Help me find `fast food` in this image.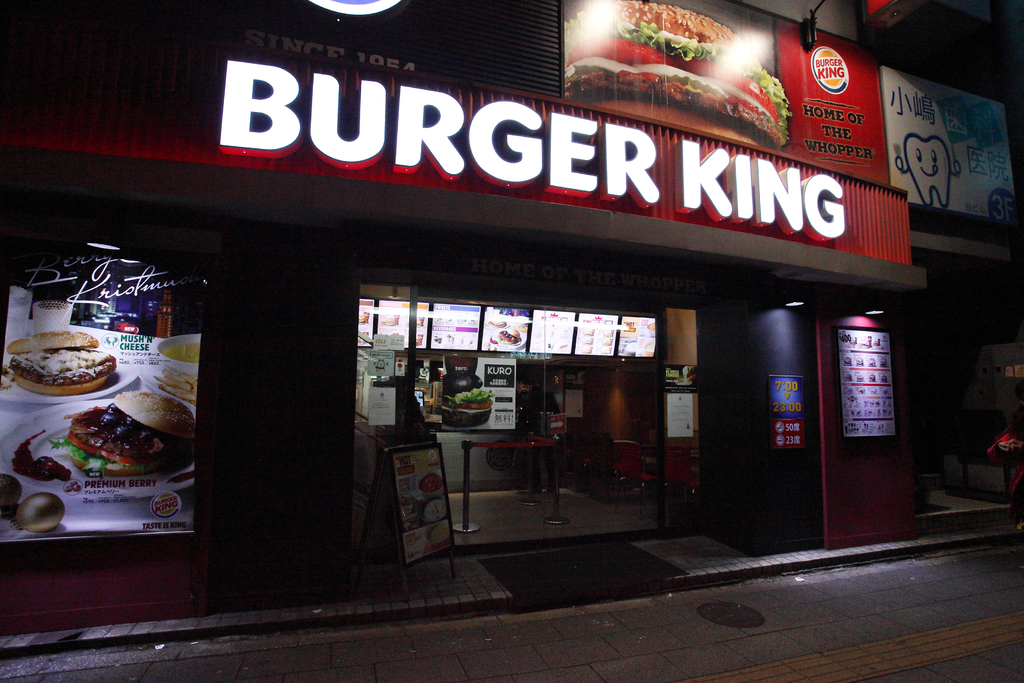
Found it: box=[564, 0, 794, 152].
